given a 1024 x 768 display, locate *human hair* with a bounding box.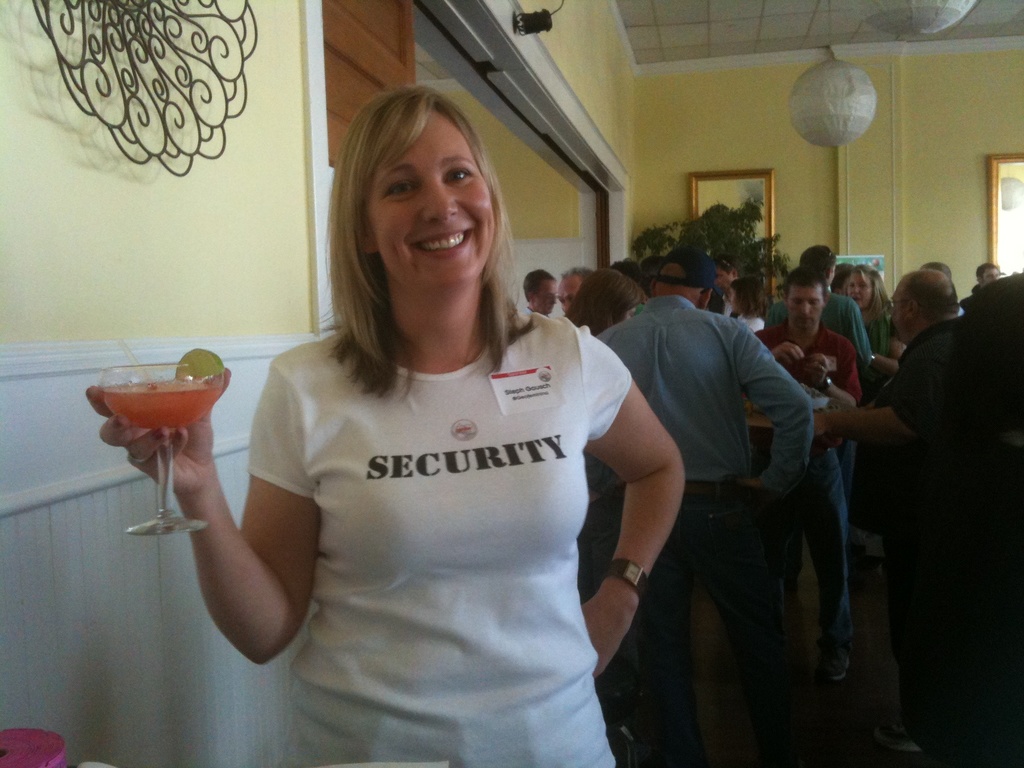
Located: [left=898, top=273, right=961, bottom=317].
